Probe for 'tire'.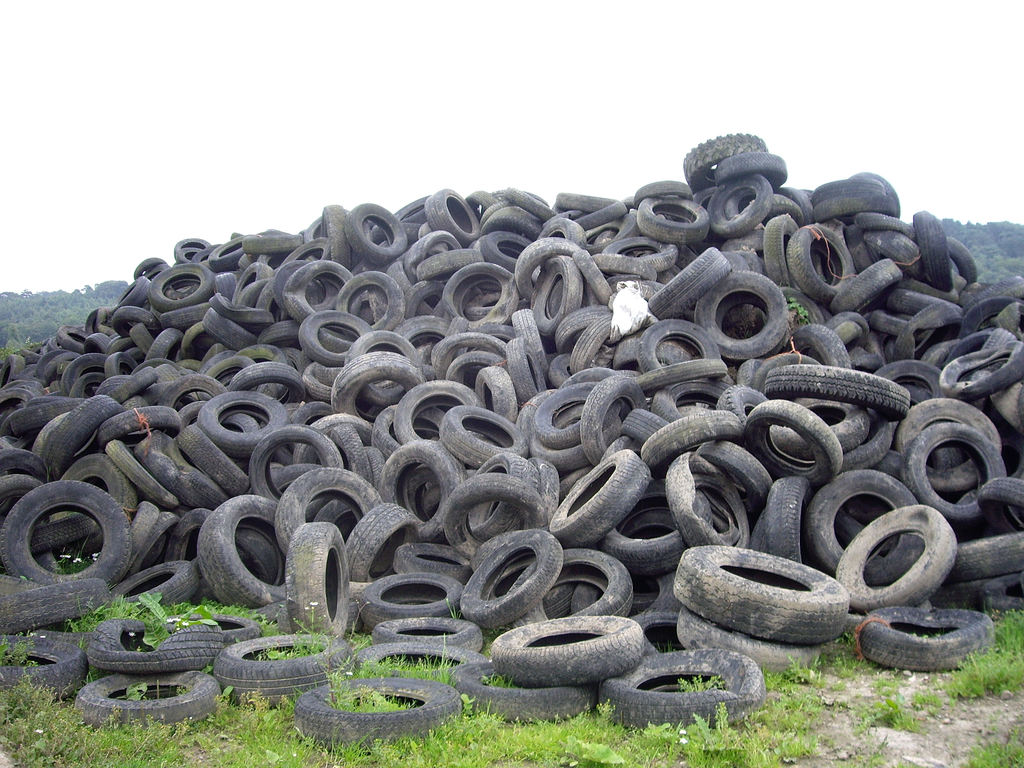
Probe result: 598 648 765 728.
